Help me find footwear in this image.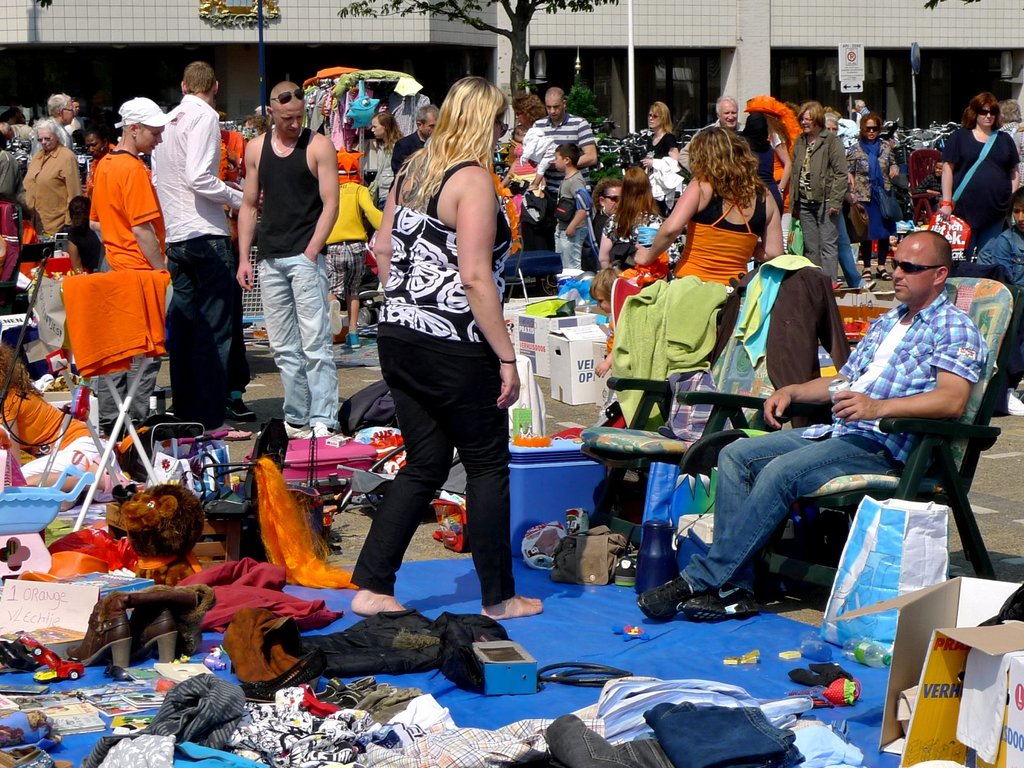
Found it: region(348, 328, 362, 348).
